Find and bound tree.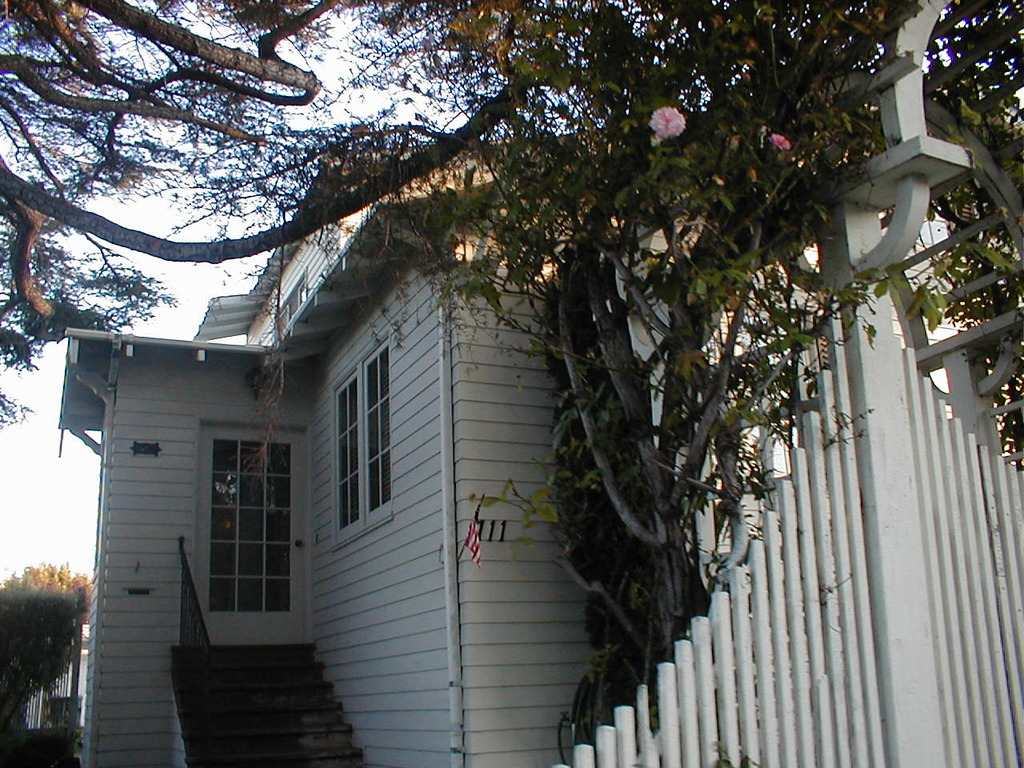
Bound: x1=0, y1=0, x2=587, y2=432.
